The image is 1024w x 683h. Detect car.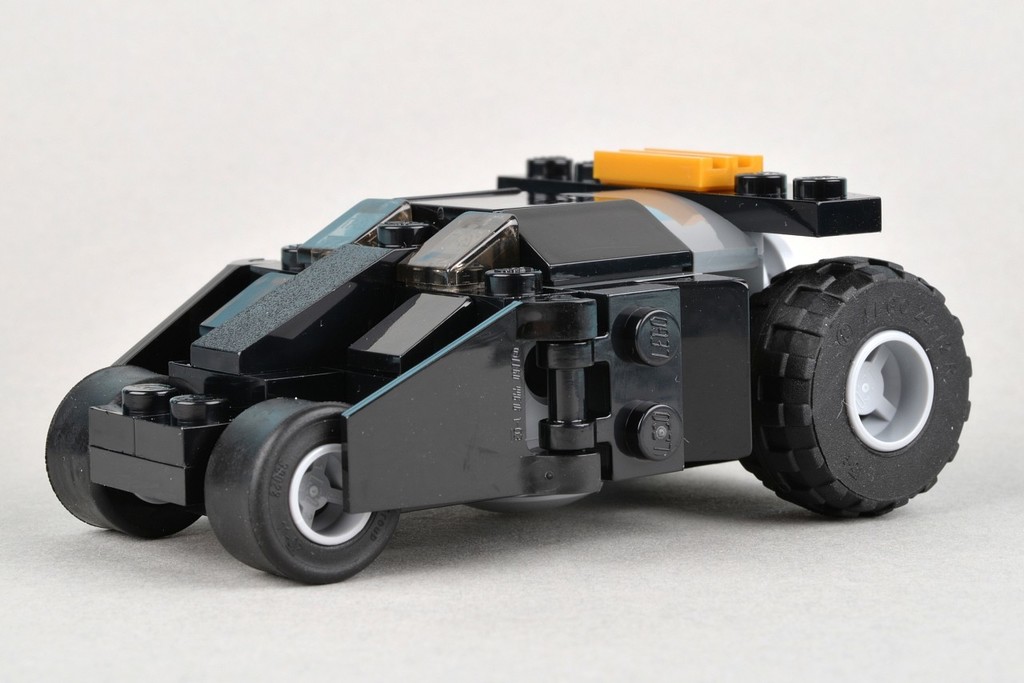
Detection: (62,139,952,577).
